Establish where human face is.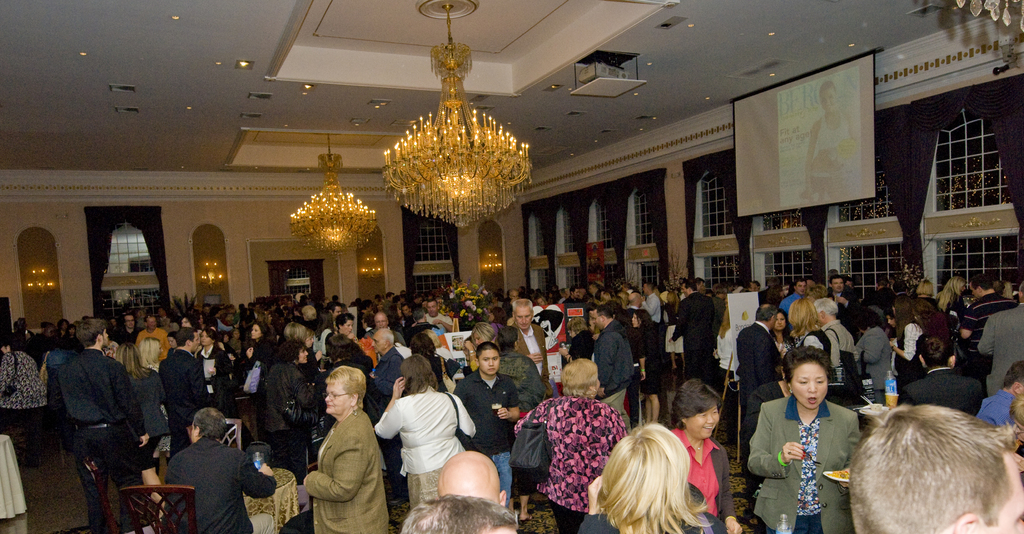
Established at {"left": 426, "top": 300, "right": 437, "bottom": 317}.
